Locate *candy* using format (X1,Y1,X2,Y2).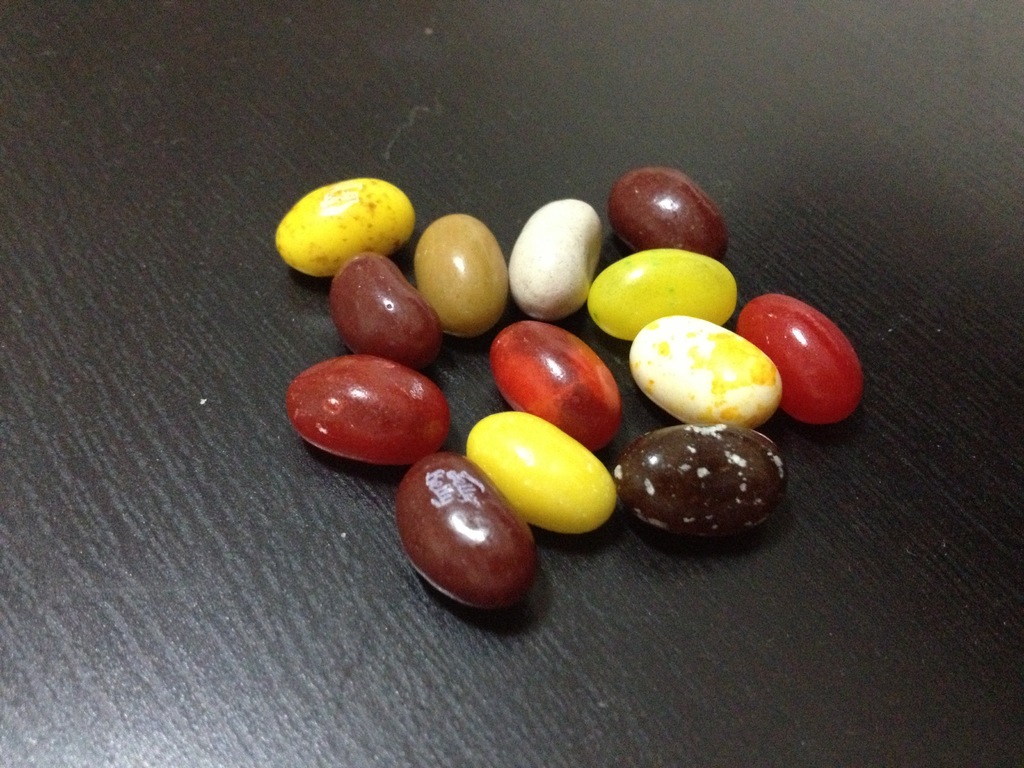
(608,164,731,262).
